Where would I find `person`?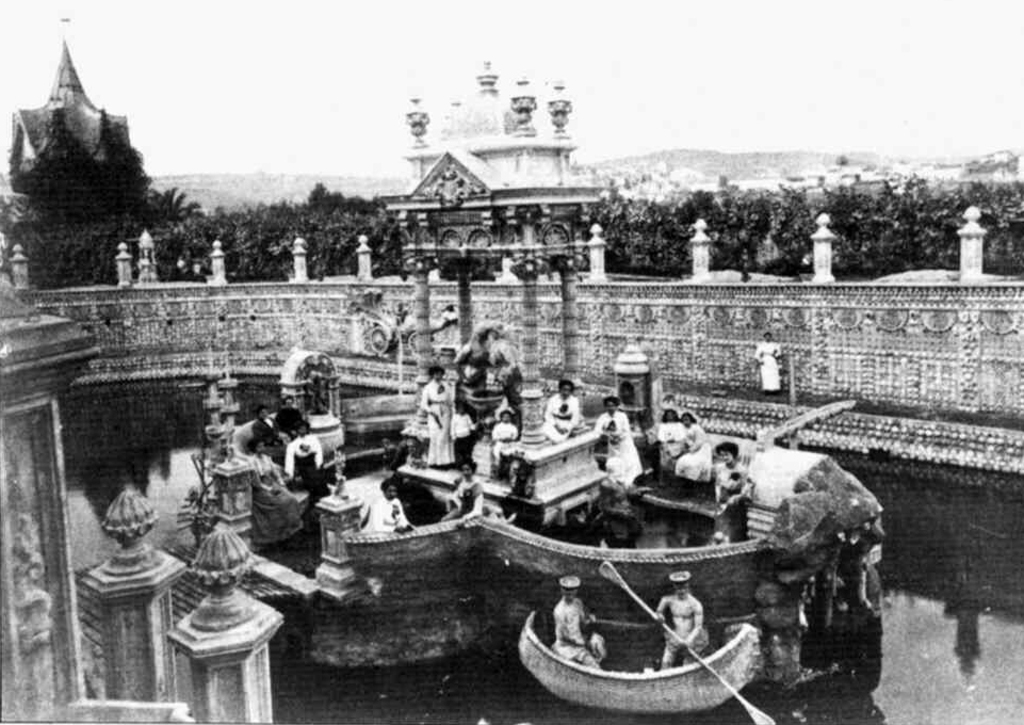
At [557, 576, 605, 664].
